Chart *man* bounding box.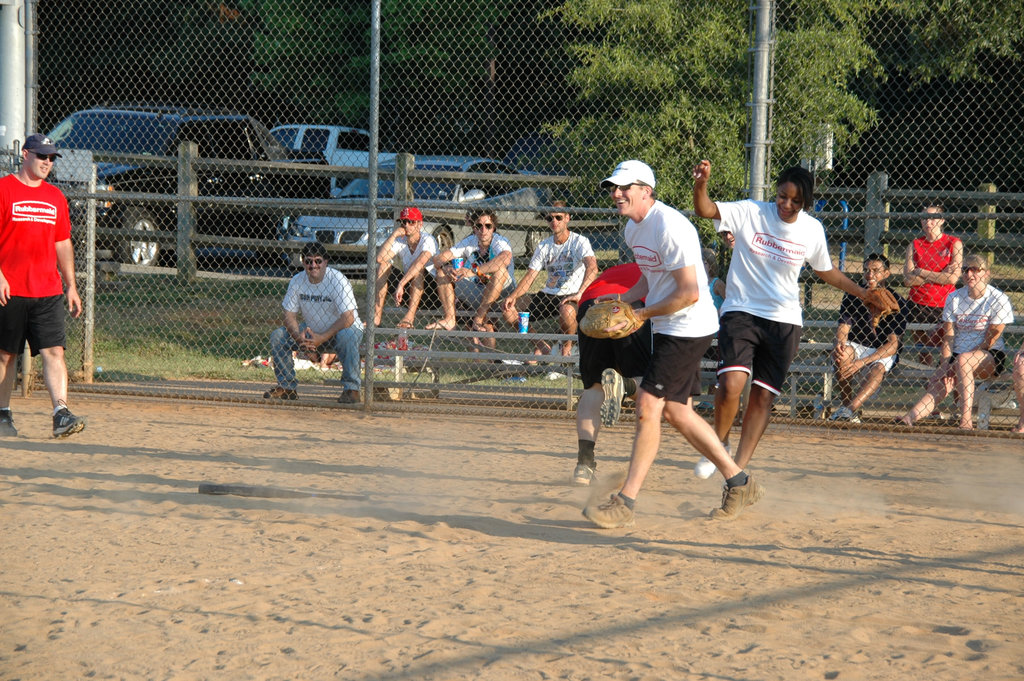
Charted: crop(433, 208, 517, 332).
